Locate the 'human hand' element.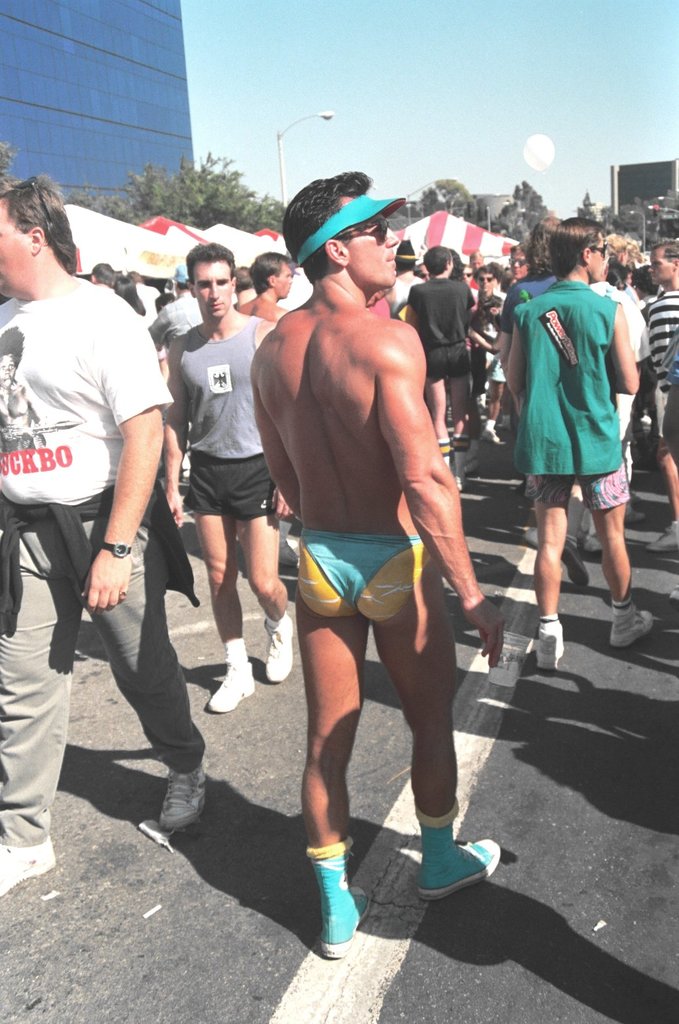
Element bbox: <box>164,487,185,533</box>.
